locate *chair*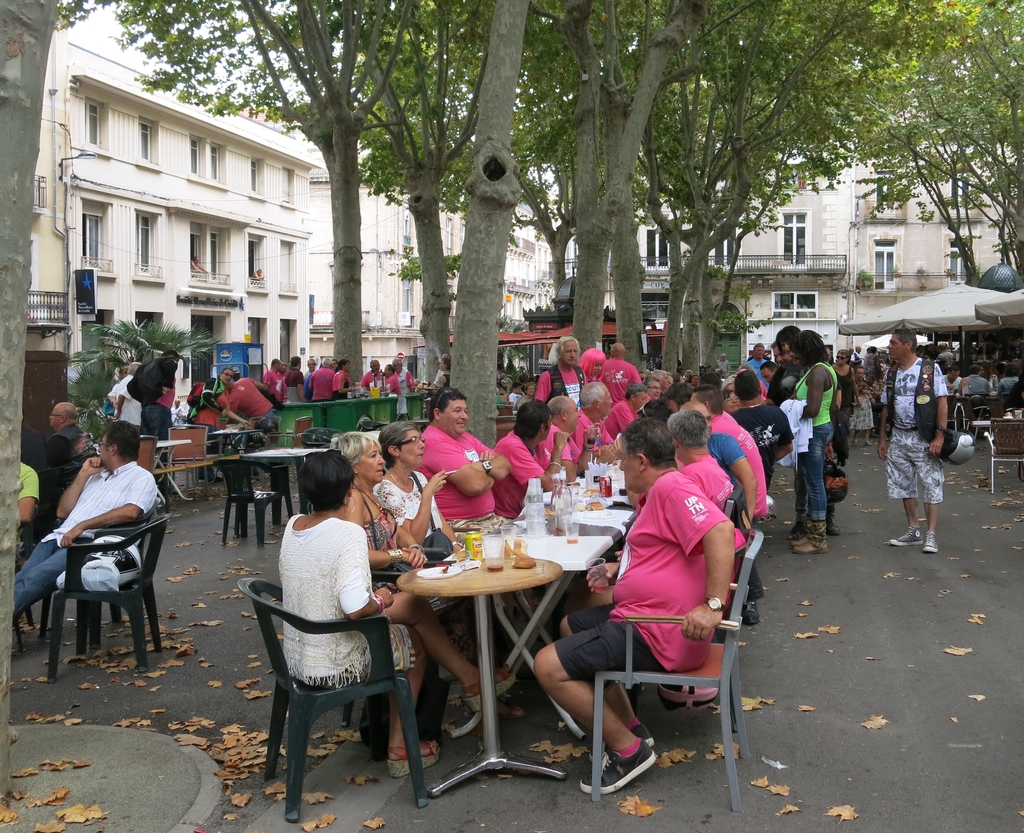
bbox=[943, 397, 964, 434]
